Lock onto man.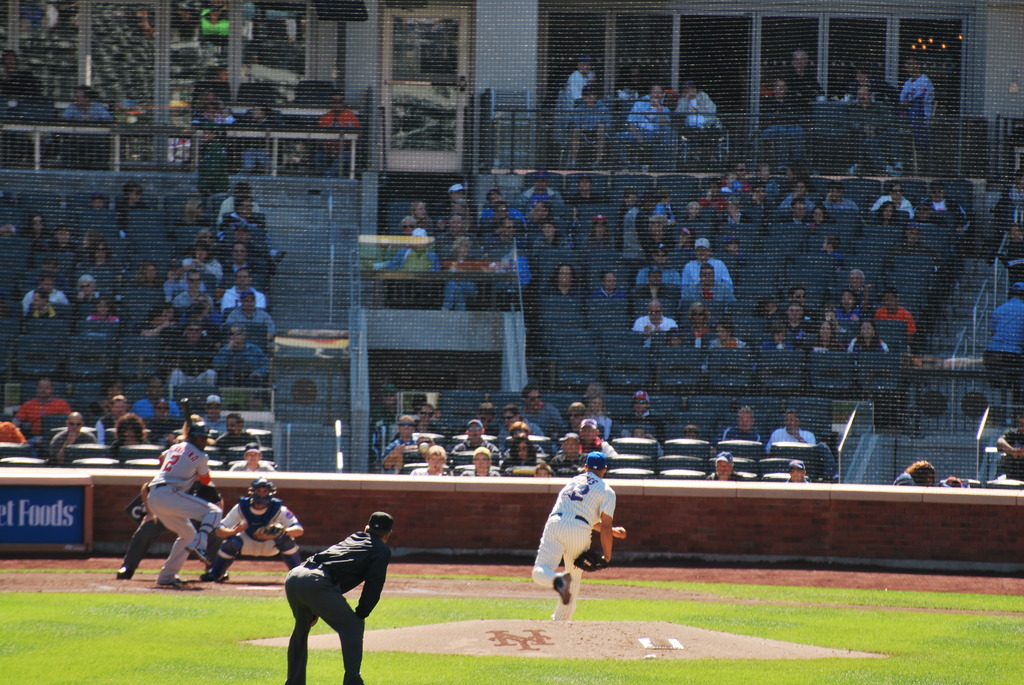
Locked: box=[526, 452, 627, 626].
